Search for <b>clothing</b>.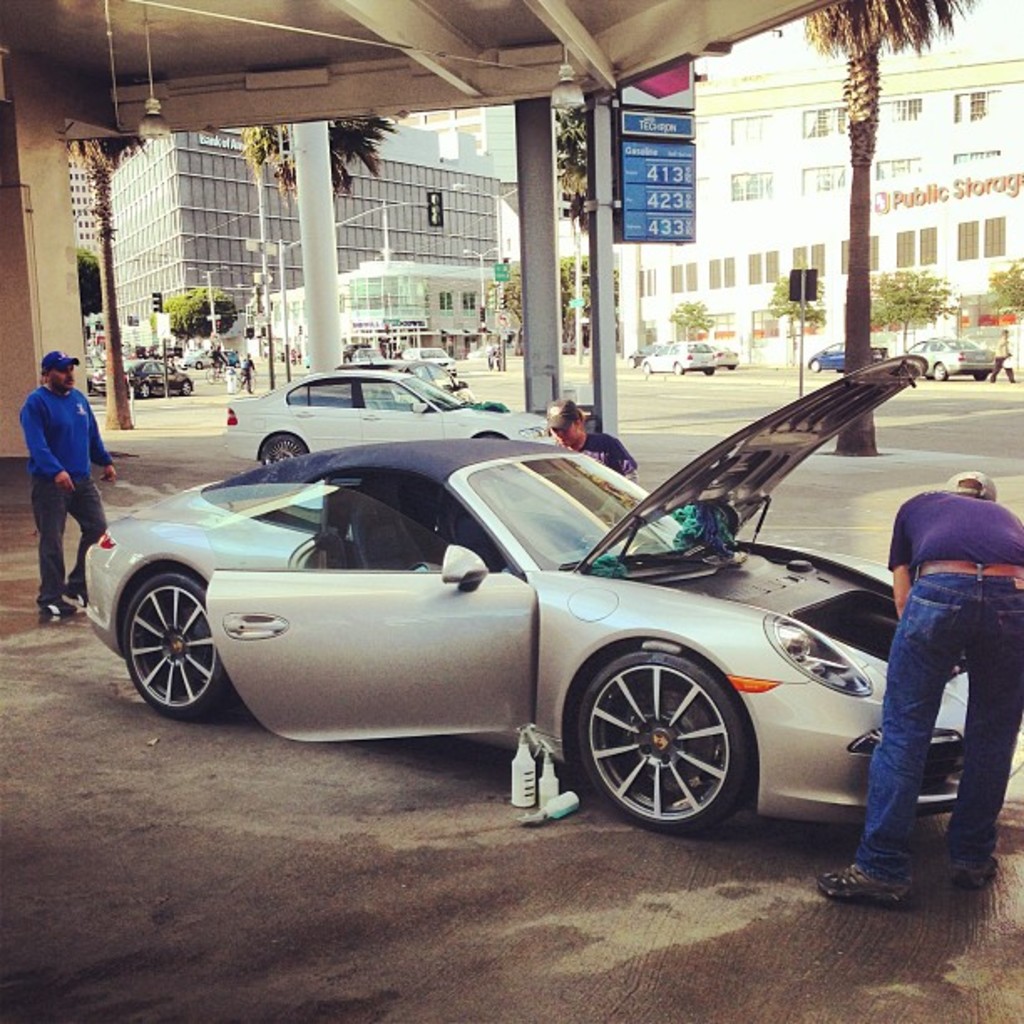
Found at locate(22, 378, 115, 604).
